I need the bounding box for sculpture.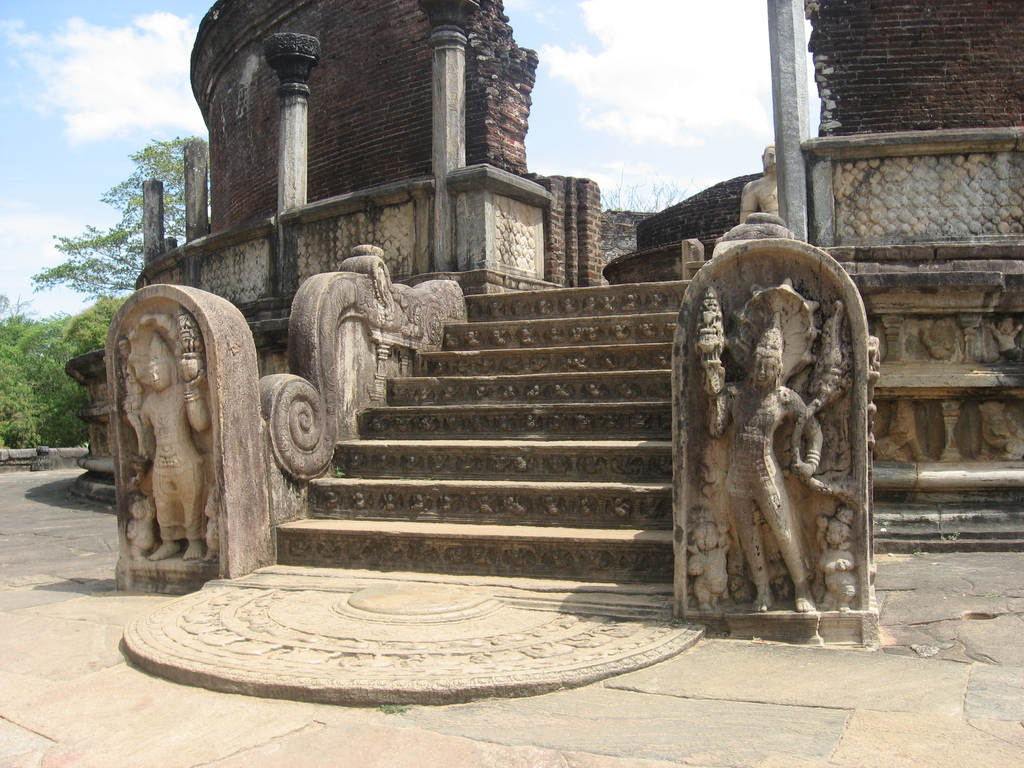
Here it is: <region>582, 380, 607, 397</region>.
